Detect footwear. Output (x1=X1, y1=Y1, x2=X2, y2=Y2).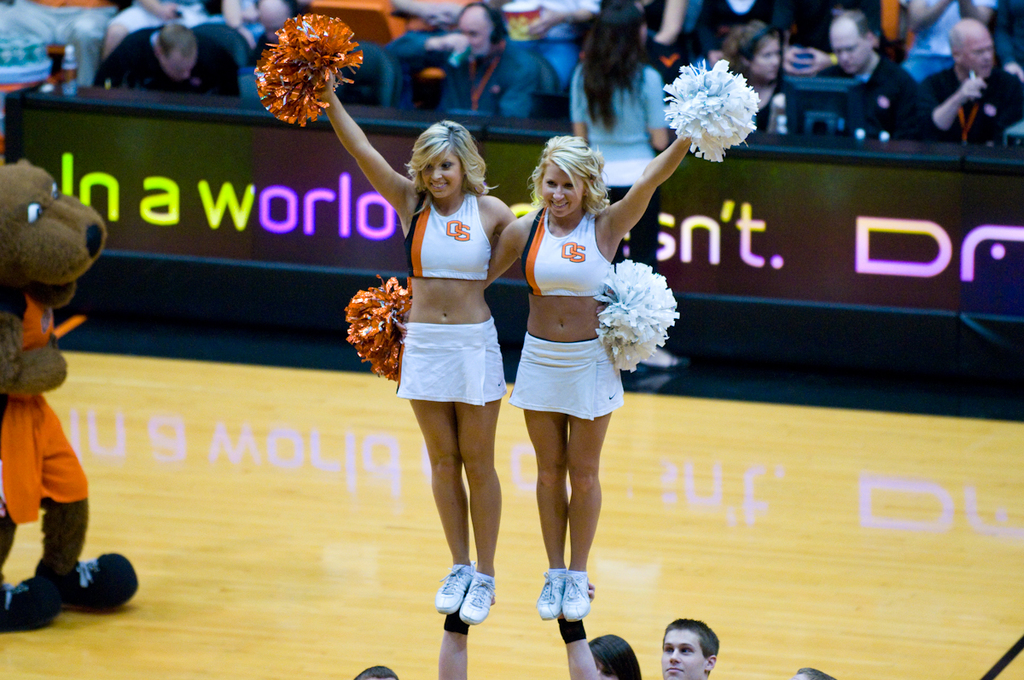
(x1=0, y1=582, x2=68, y2=631).
